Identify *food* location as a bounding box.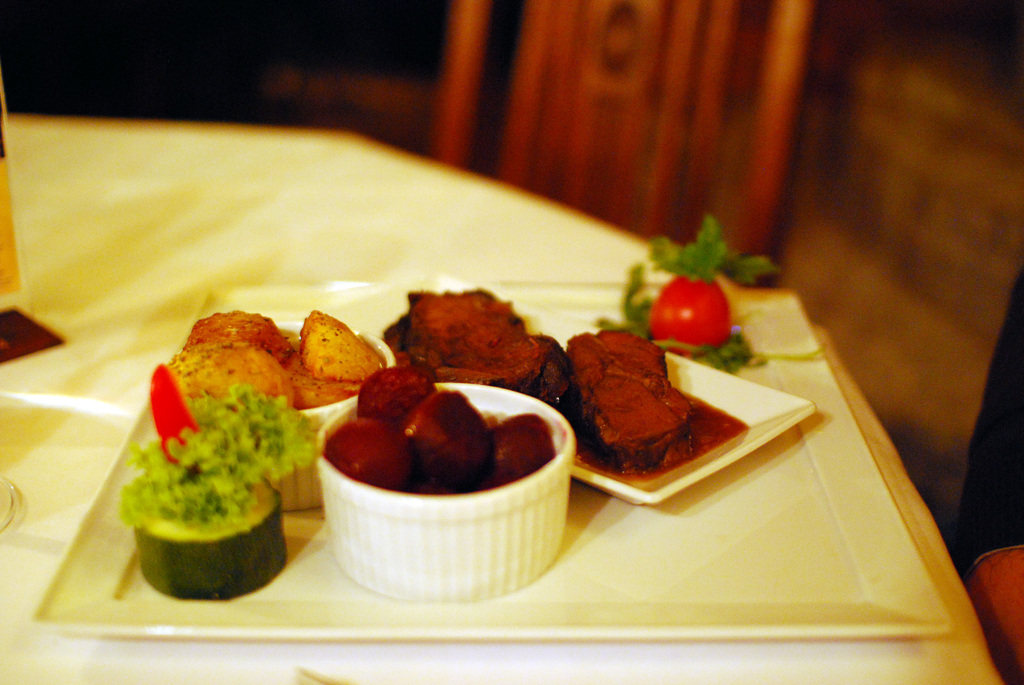
[118, 365, 301, 602].
